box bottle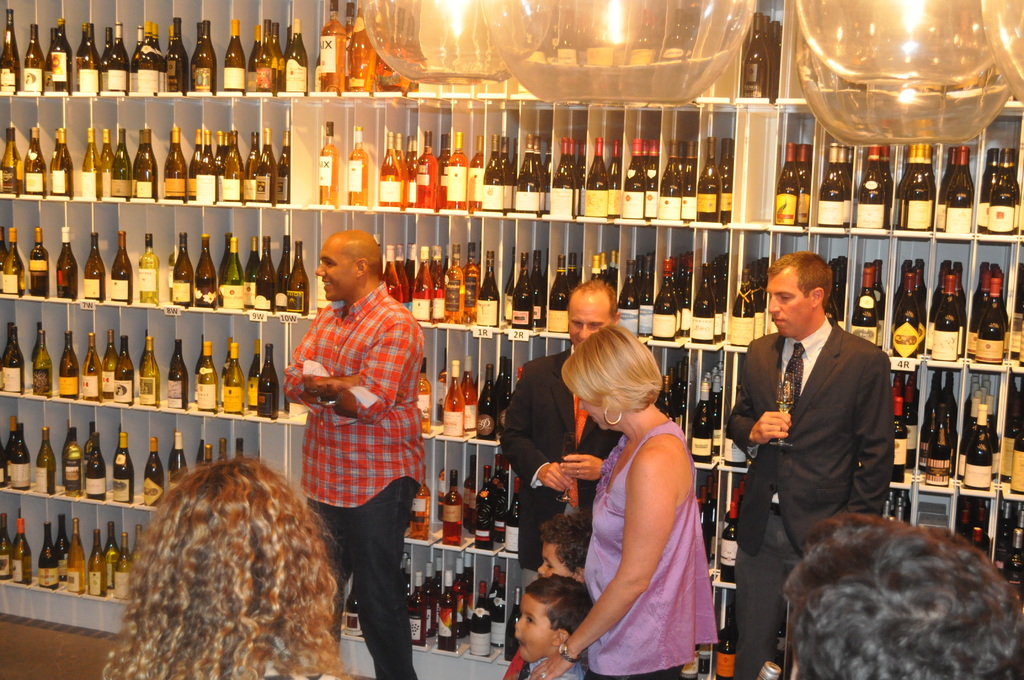
[644,373,678,429]
